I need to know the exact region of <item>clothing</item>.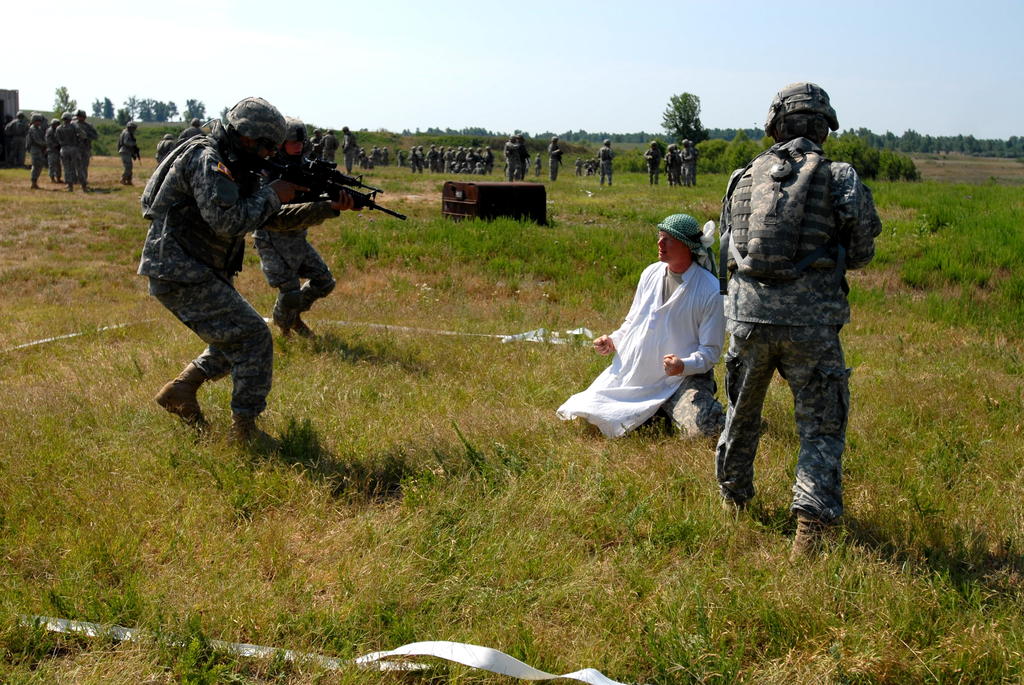
Region: bbox(250, 158, 337, 318).
